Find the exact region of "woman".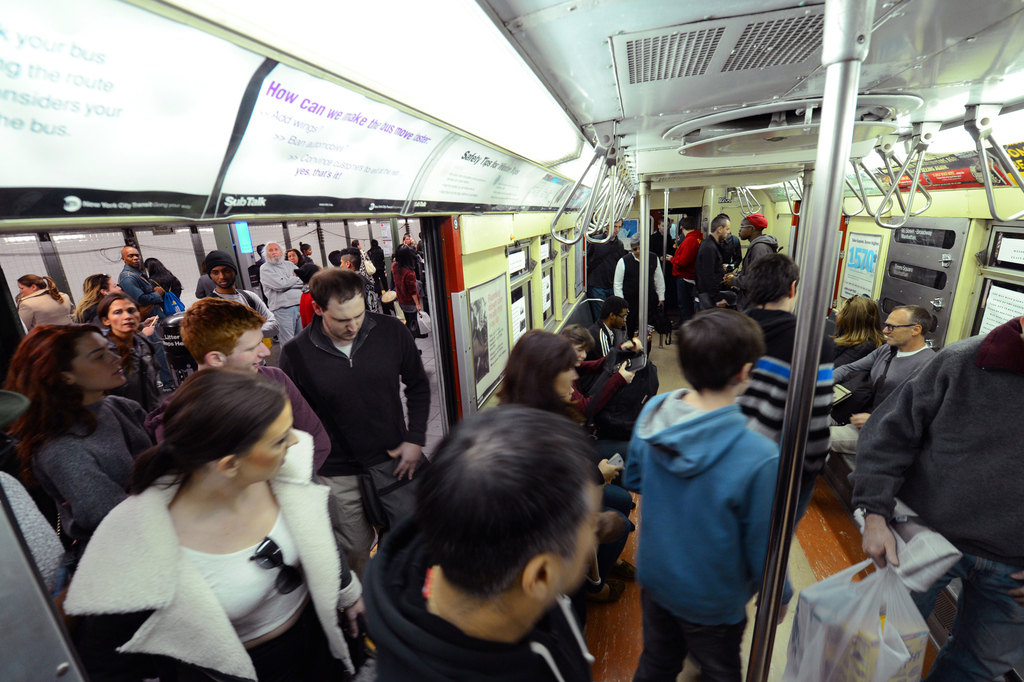
Exact region: l=14, t=274, r=75, b=329.
